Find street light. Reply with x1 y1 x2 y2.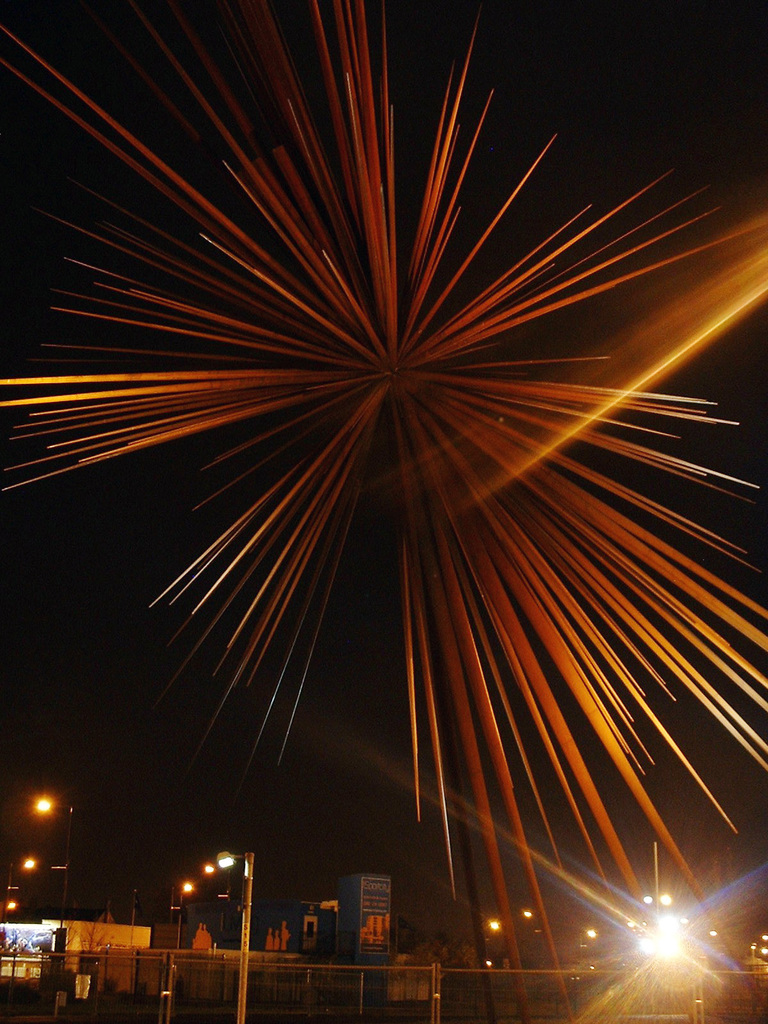
218 853 256 1023.
